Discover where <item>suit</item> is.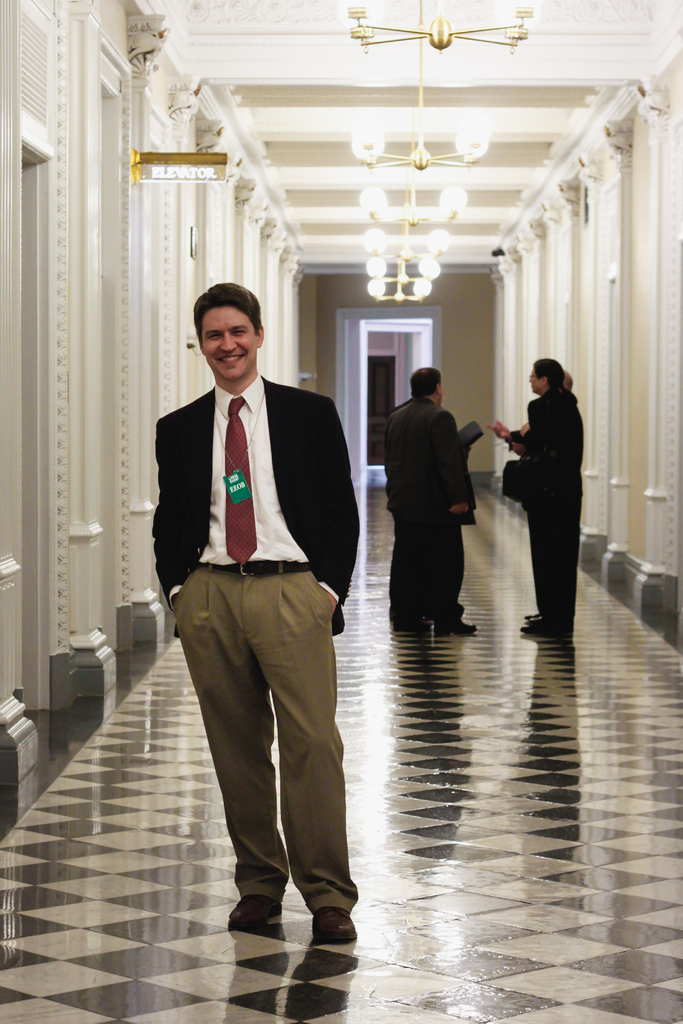
Discovered at l=147, t=322, r=364, b=943.
